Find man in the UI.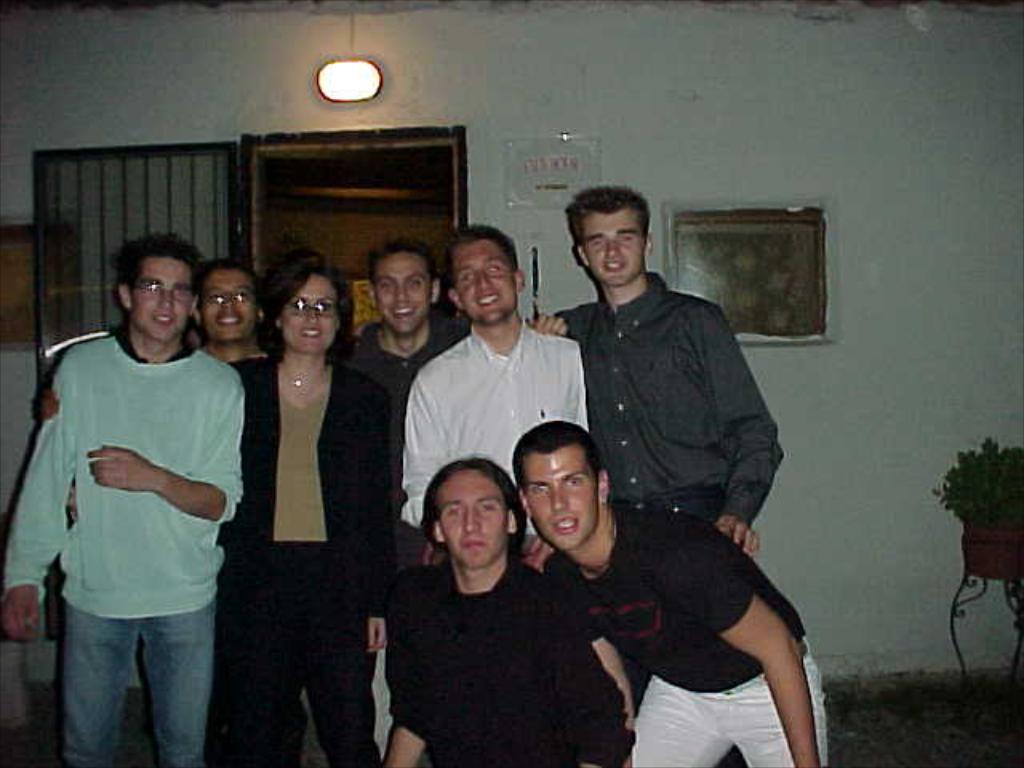
UI element at x1=376 y1=454 x2=638 y2=766.
